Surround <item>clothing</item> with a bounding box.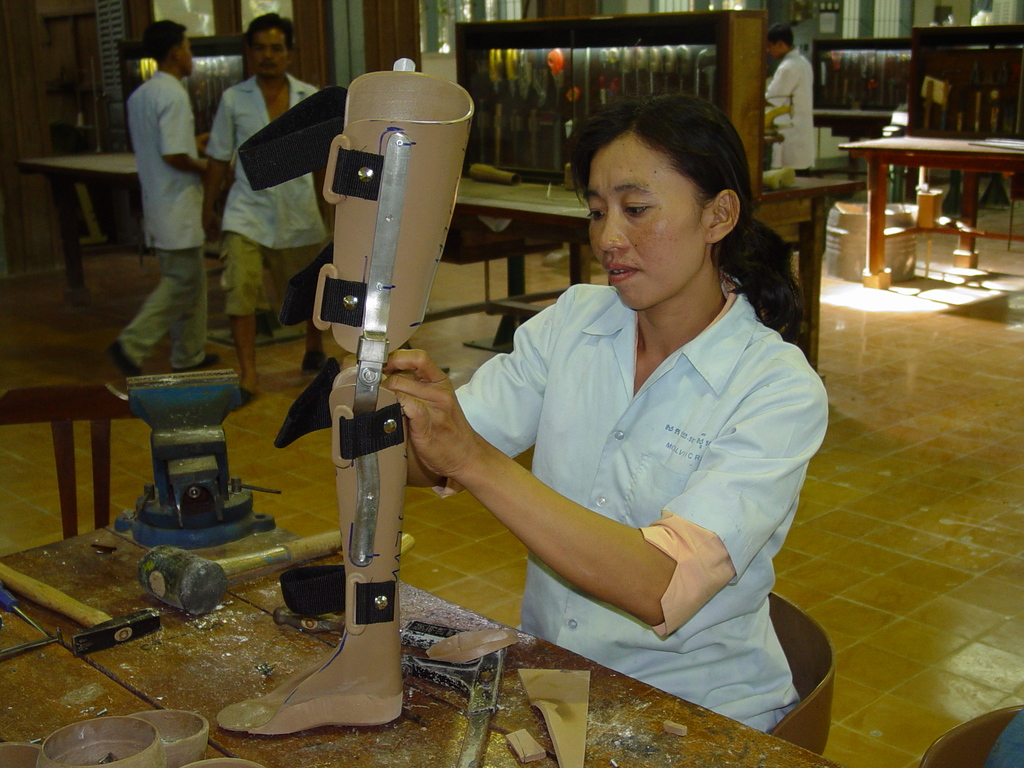
[447, 267, 829, 739].
